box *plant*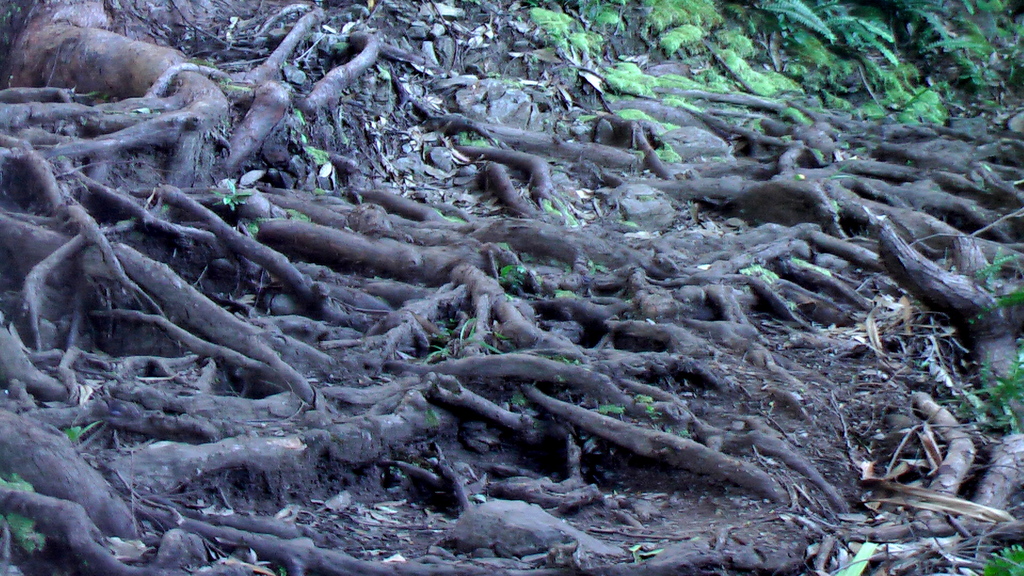
x1=982 y1=540 x2=1023 y2=575
